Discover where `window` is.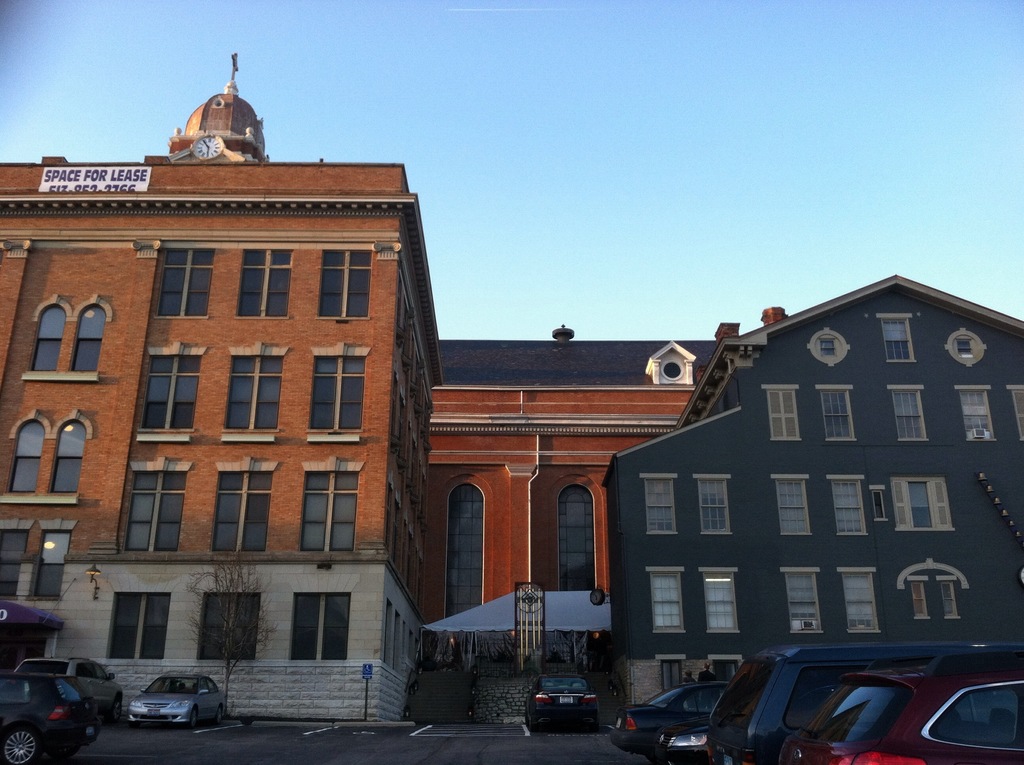
Discovered at left=299, top=465, right=364, bottom=553.
